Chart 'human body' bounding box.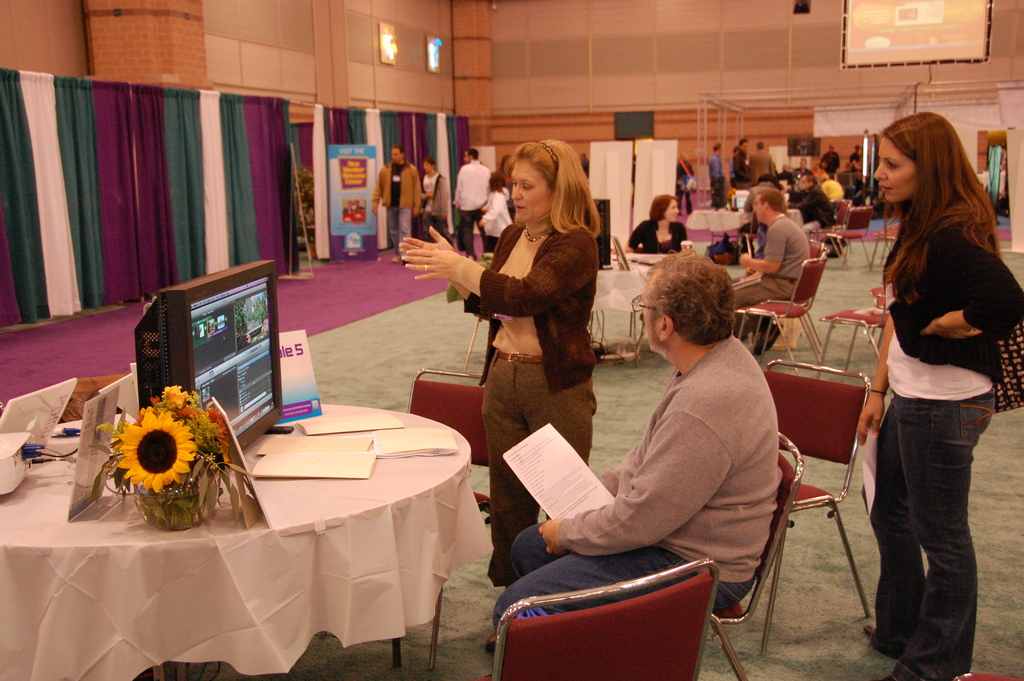
Charted: (375, 138, 429, 246).
